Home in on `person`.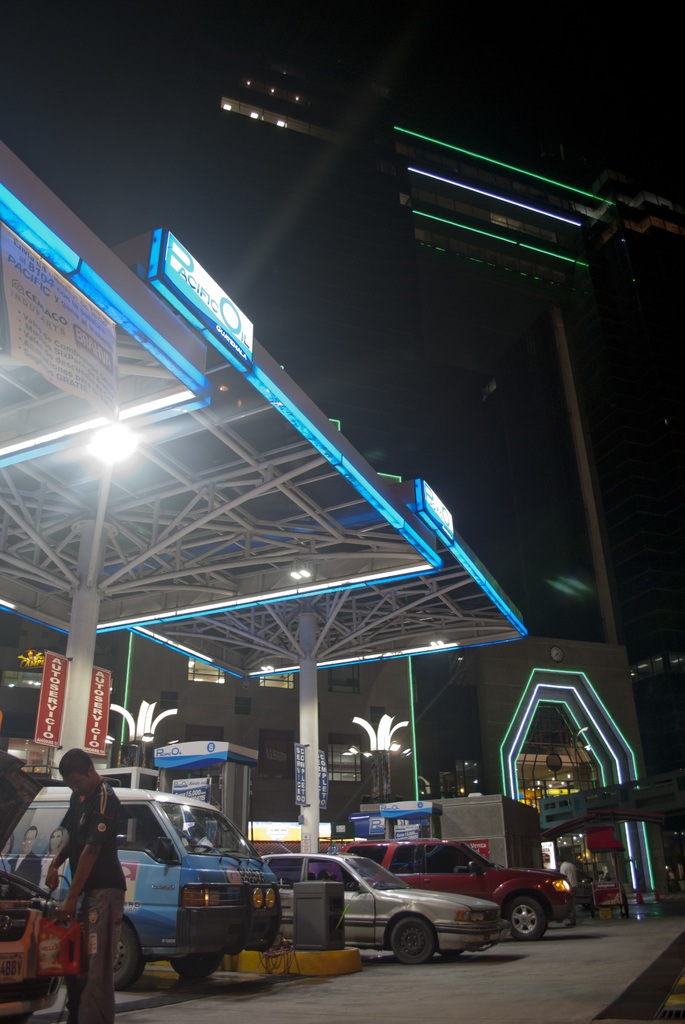
Homed in at [562,861,581,900].
